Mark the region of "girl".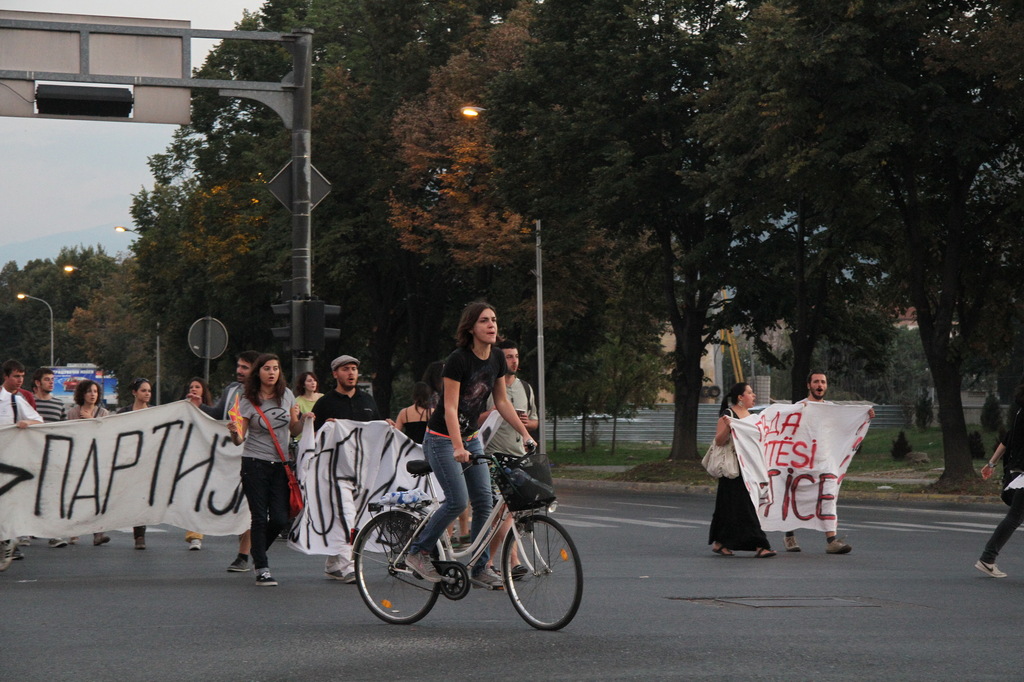
Region: <bbox>180, 381, 209, 553</bbox>.
